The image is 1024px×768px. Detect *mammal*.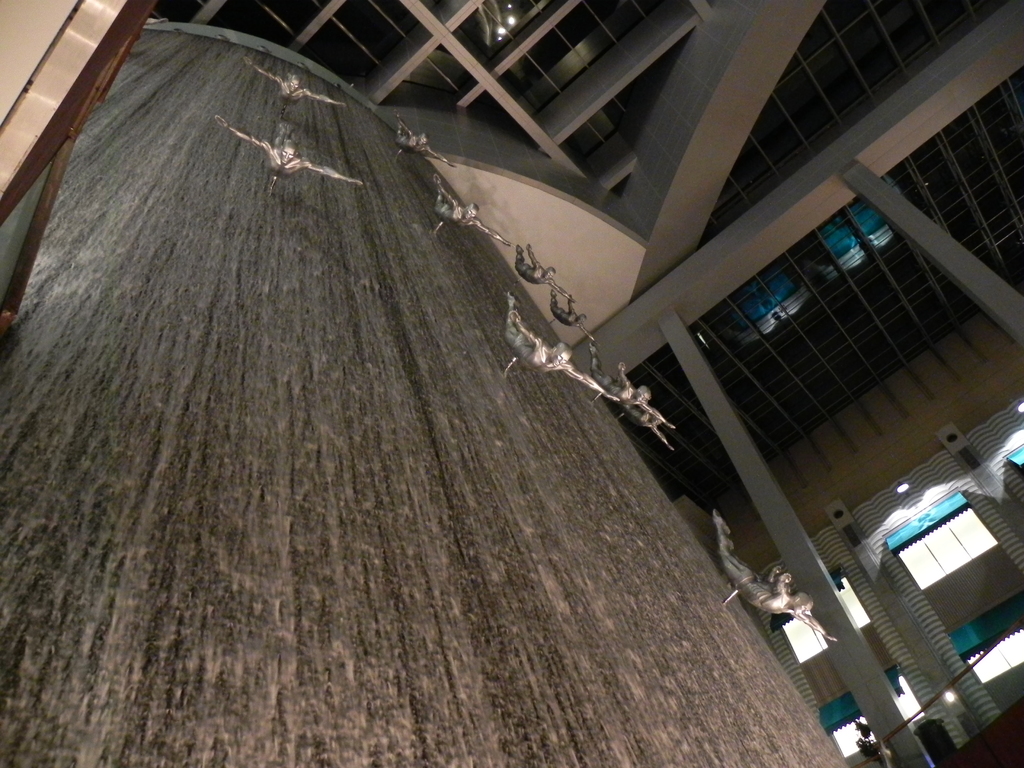
Detection: [left=434, top=171, right=510, bottom=245].
